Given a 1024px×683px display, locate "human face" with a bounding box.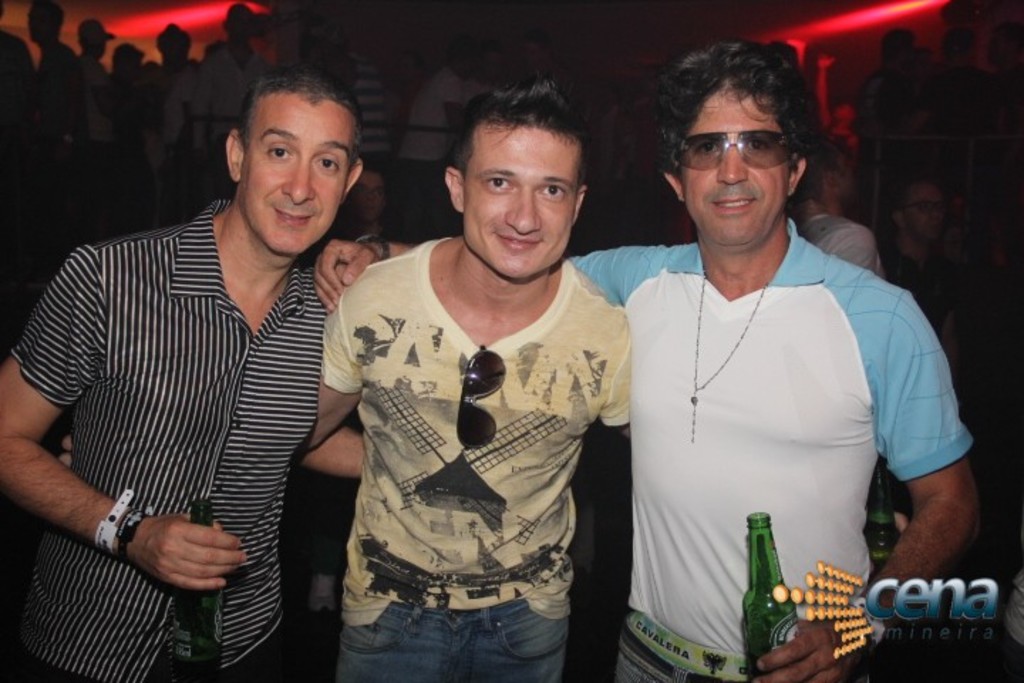
Located: box(909, 185, 940, 242).
